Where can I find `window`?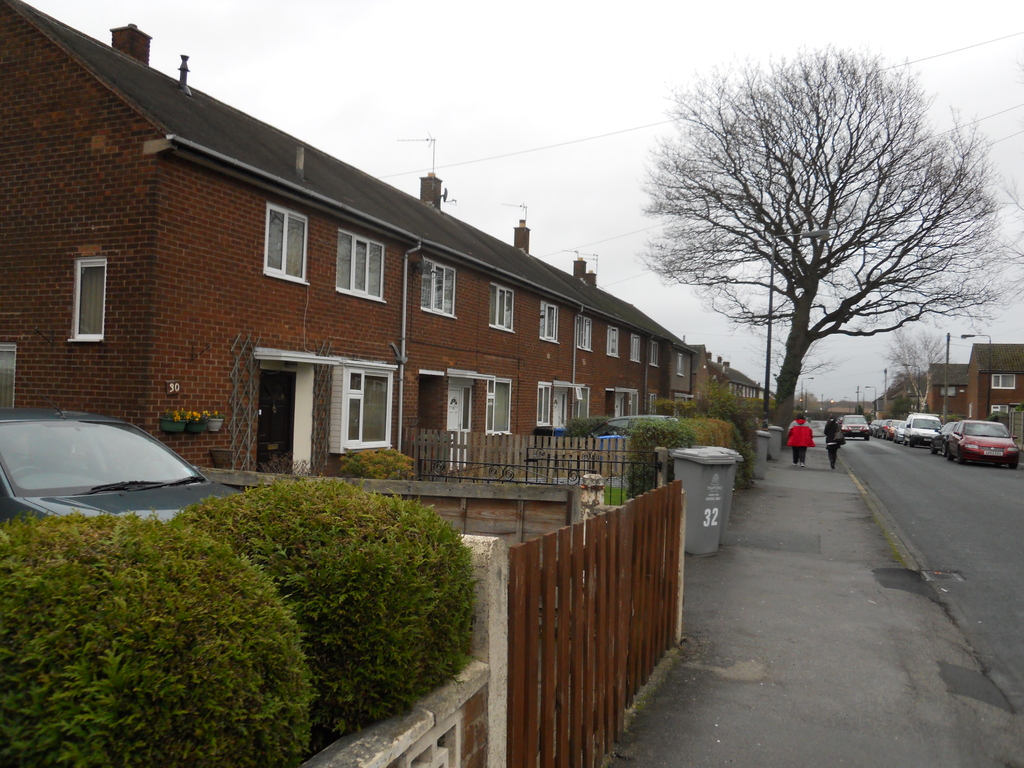
You can find it at <bbox>579, 316, 591, 347</bbox>.
